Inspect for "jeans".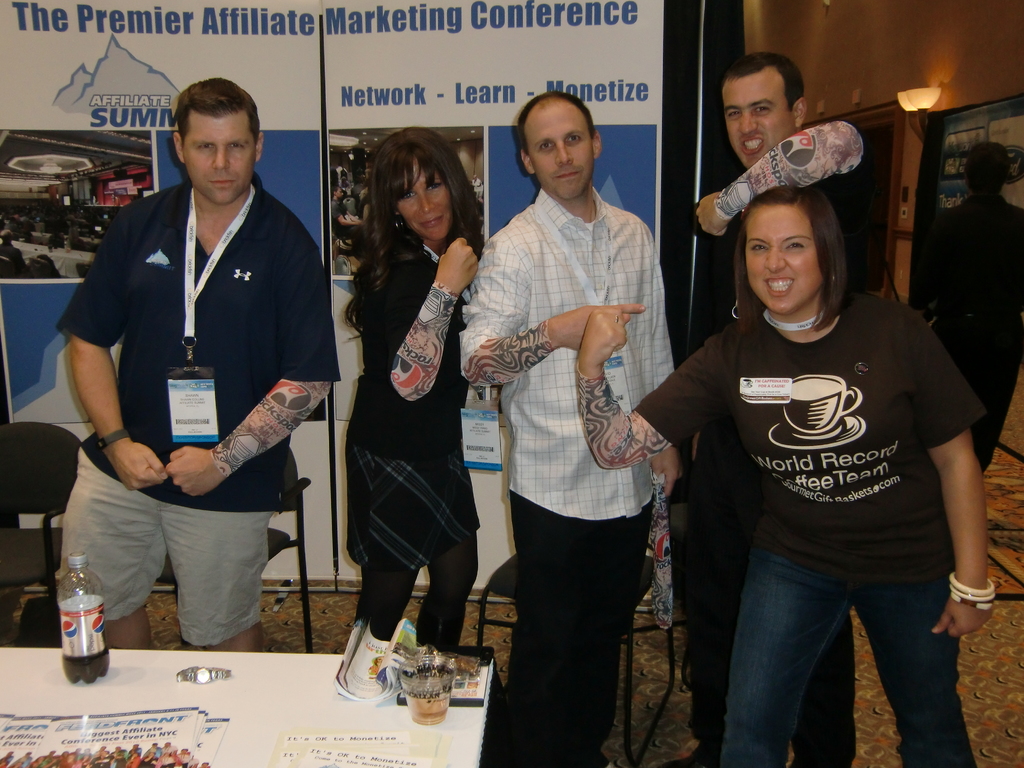
Inspection: (left=696, top=529, right=977, bottom=760).
